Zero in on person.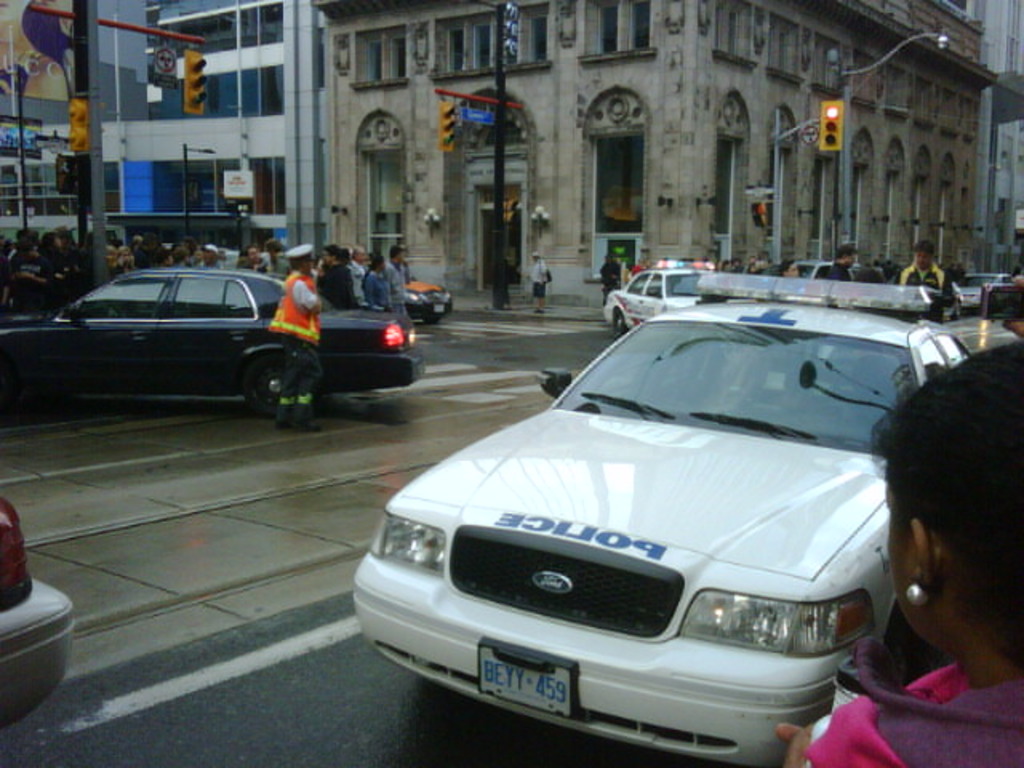
Zeroed in: rect(344, 245, 366, 301).
